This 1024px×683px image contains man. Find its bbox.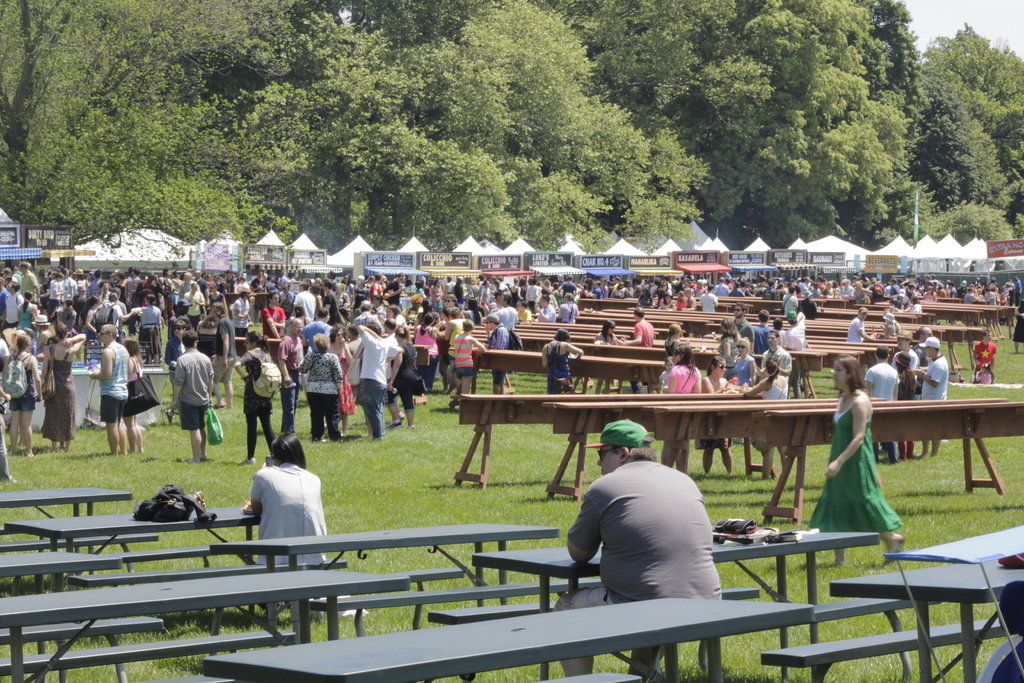
755:309:770:352.
